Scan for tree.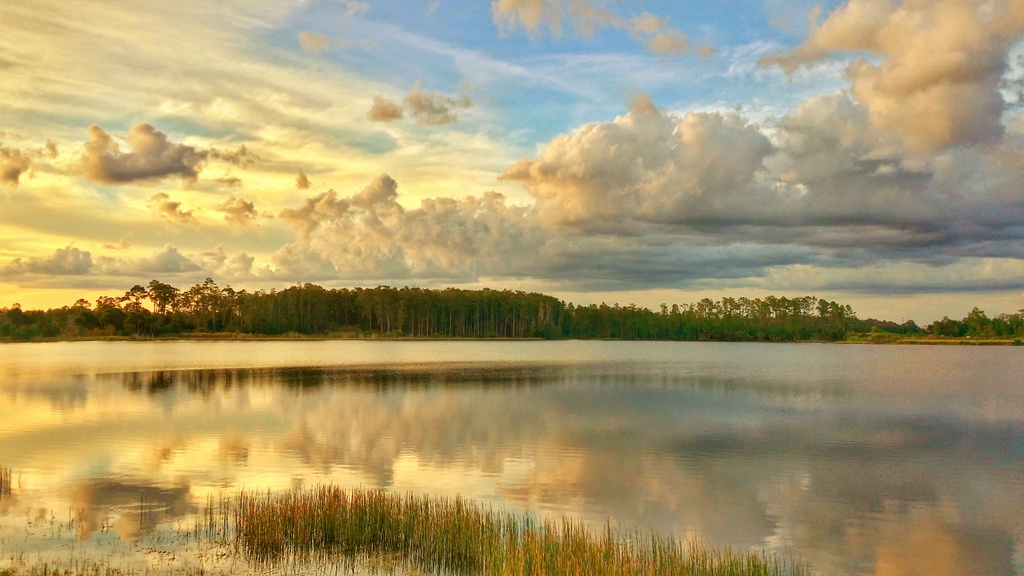
Scan result: [969, 303, 990, 319].
